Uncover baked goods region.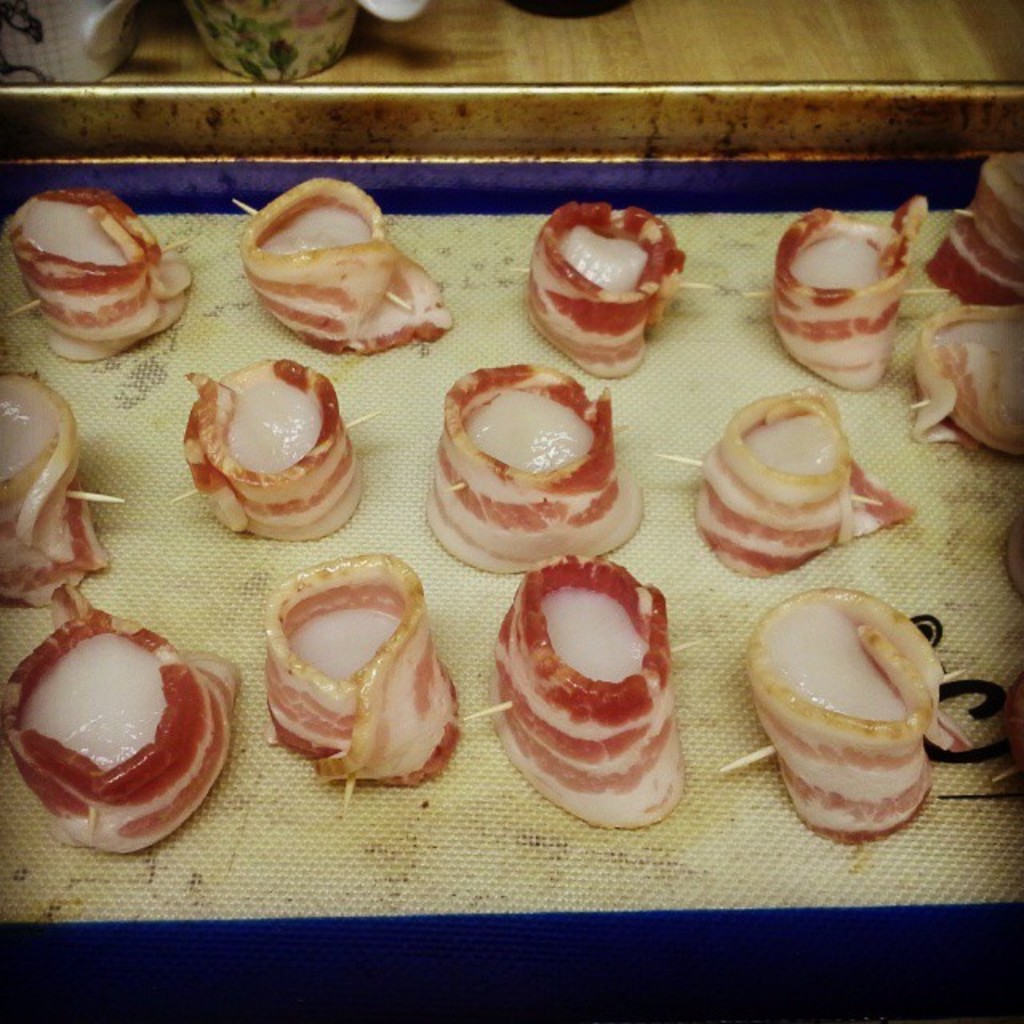
Uncovered: 504,542,715,830.
